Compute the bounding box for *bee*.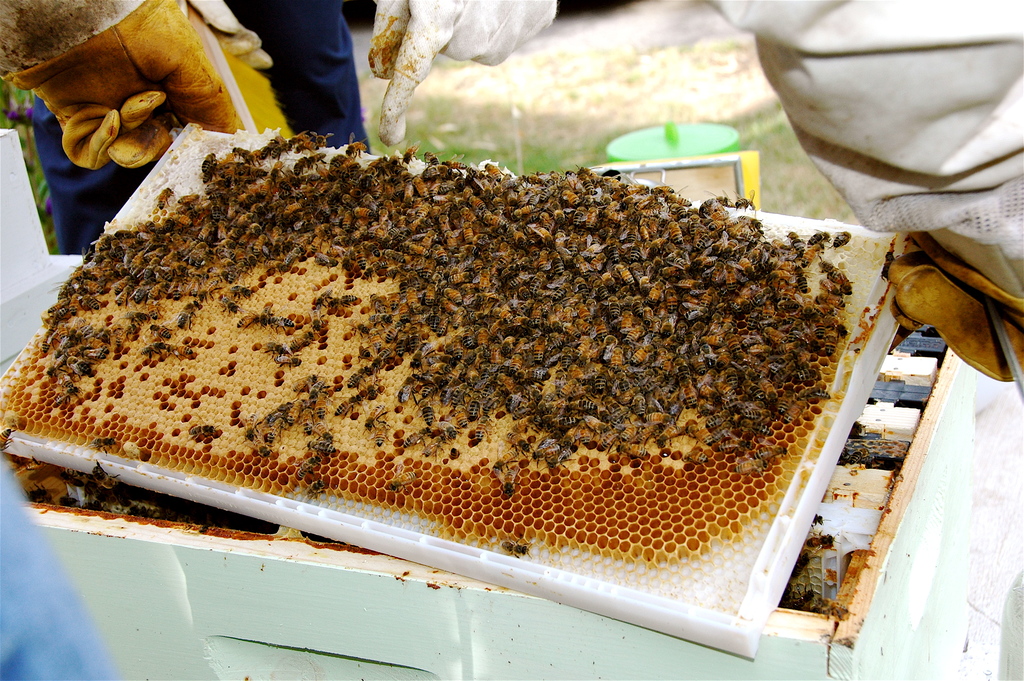
locate(754, 447, 785, 472).
